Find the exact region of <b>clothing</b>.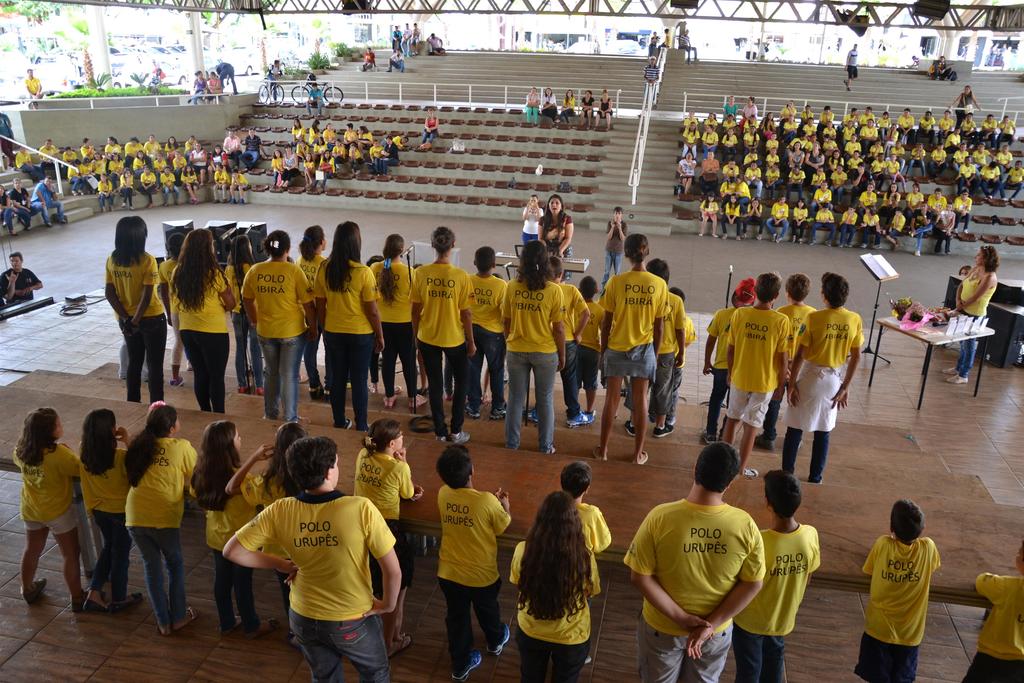
Exact region: box=[953, 92, 989, 128].
